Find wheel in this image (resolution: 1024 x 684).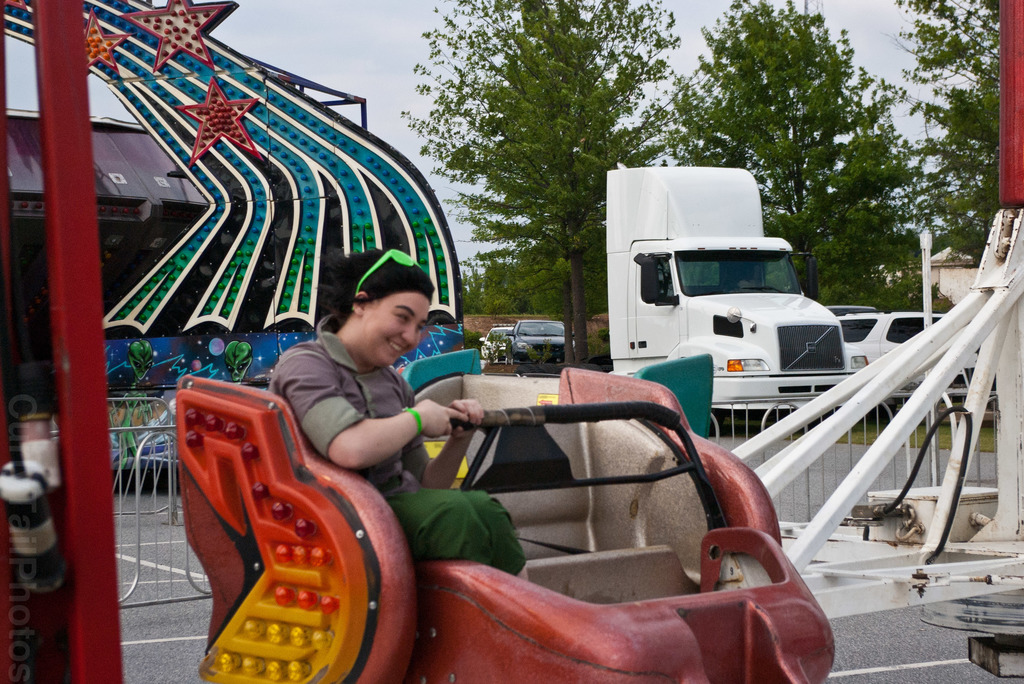
l=710, t=409, r=724, b=434.
